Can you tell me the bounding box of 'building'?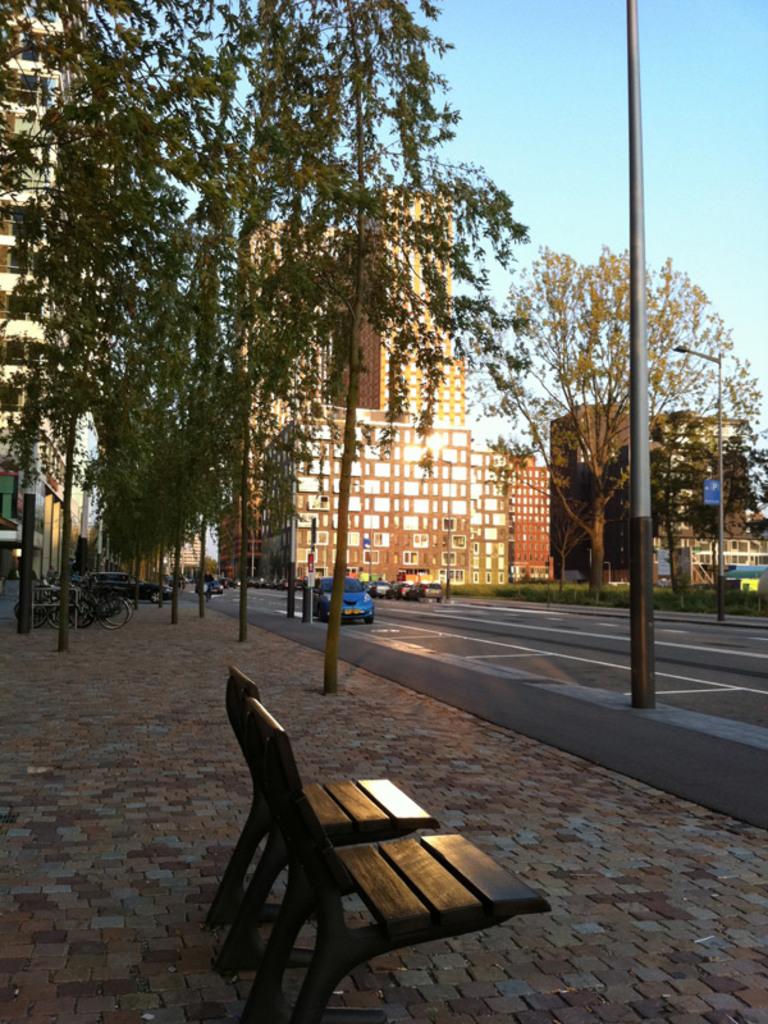
543, 406, 623, 577.
